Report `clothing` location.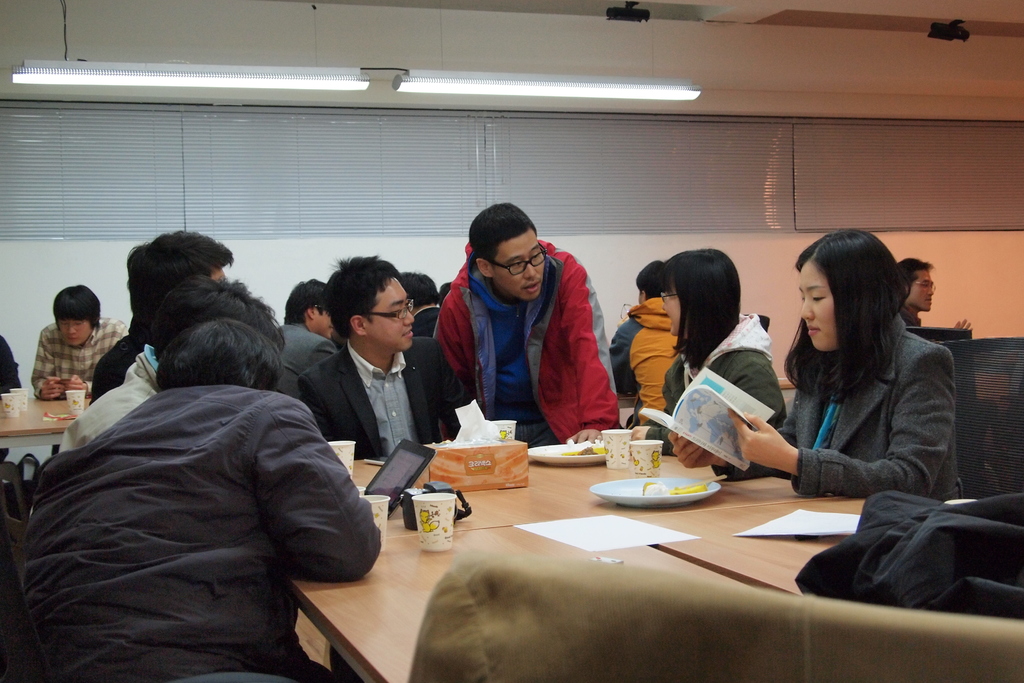
Report: left=424, top=221, right=629, bottom=447.
